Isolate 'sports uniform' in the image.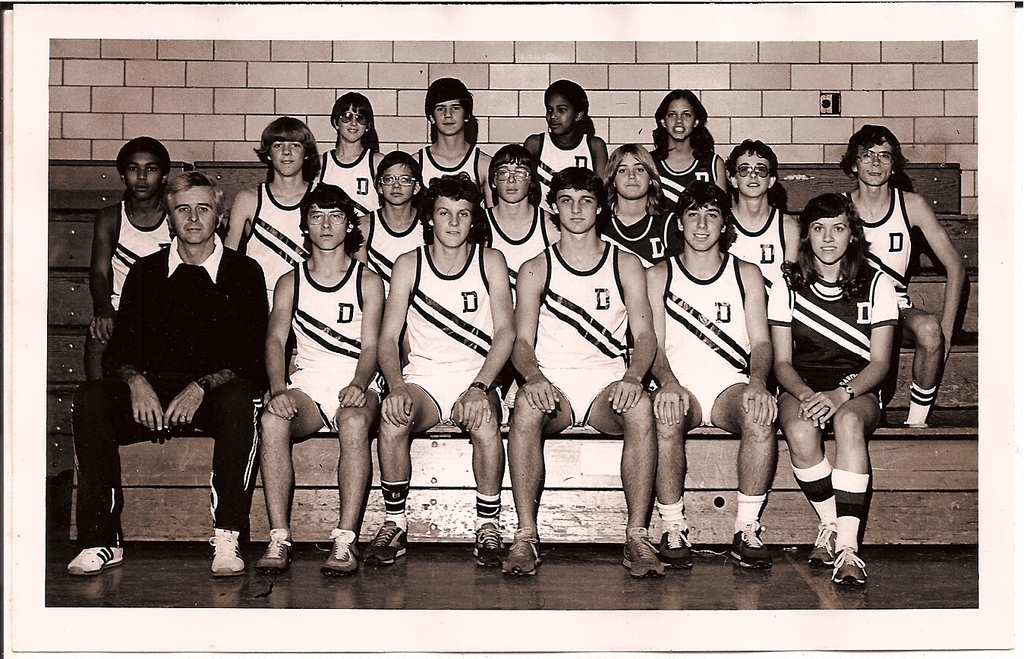
Isolated region: [360, 208, 433, 270].
